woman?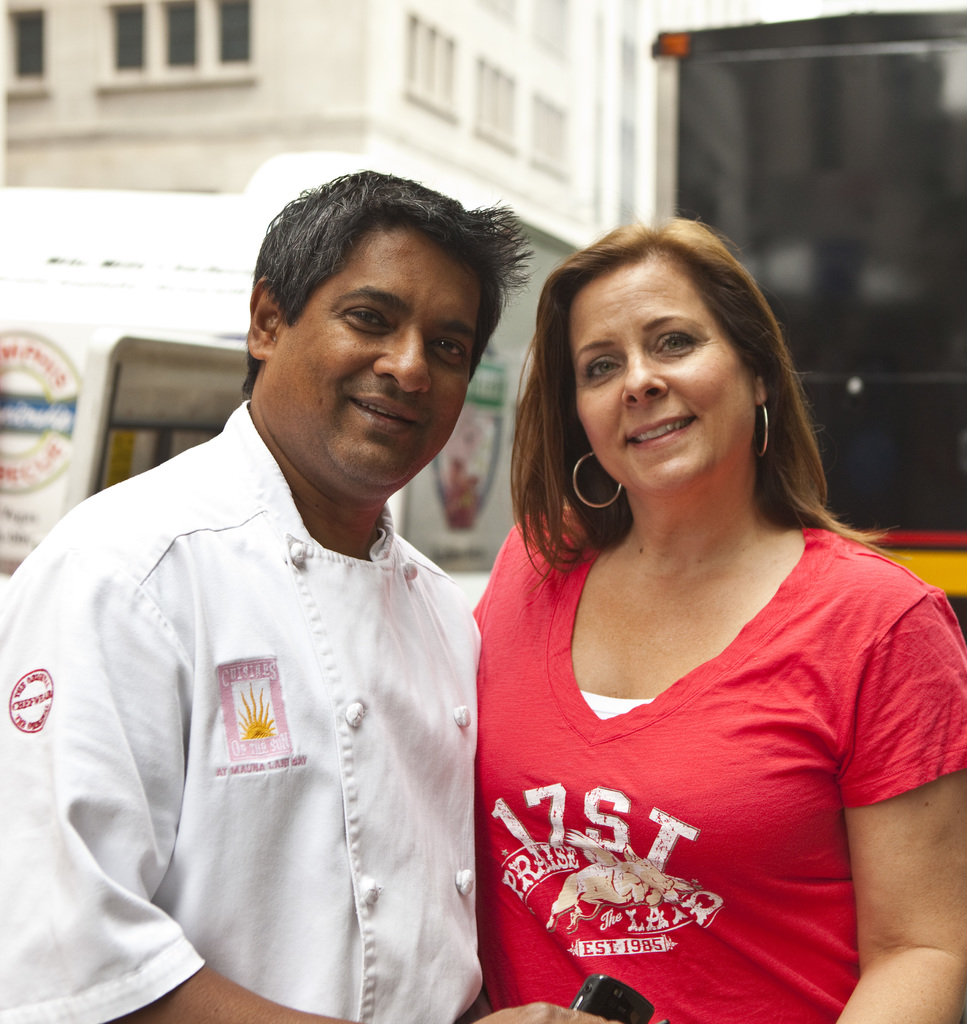
[x1=406, y1=192, x2=947, y2=999]
